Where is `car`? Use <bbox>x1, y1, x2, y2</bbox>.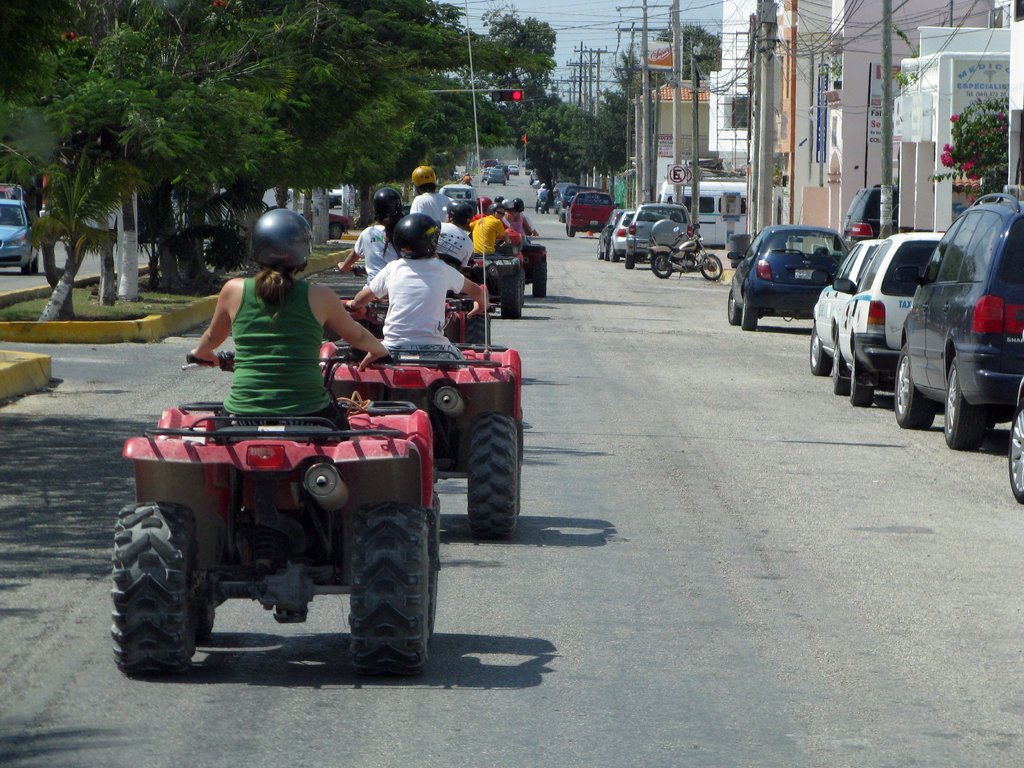
<bbox>595, 209, 637, 261</bbox>.
